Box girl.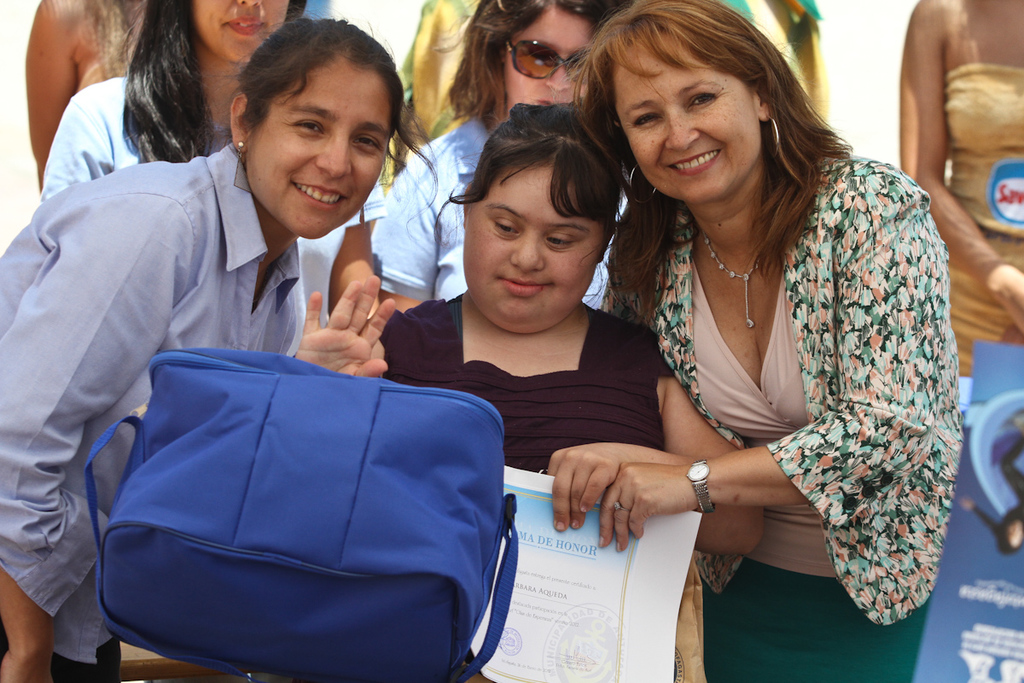
0:9:435:682.
